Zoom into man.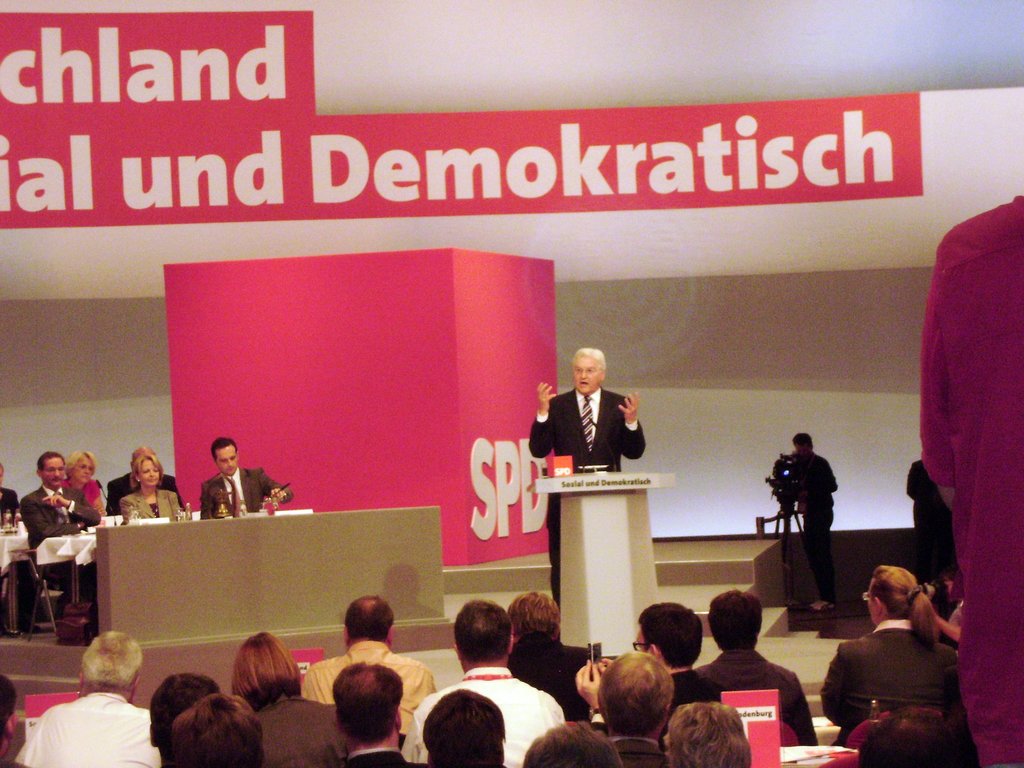
Zoom target: x1=104, y1=444, x2=187, y2=516.
